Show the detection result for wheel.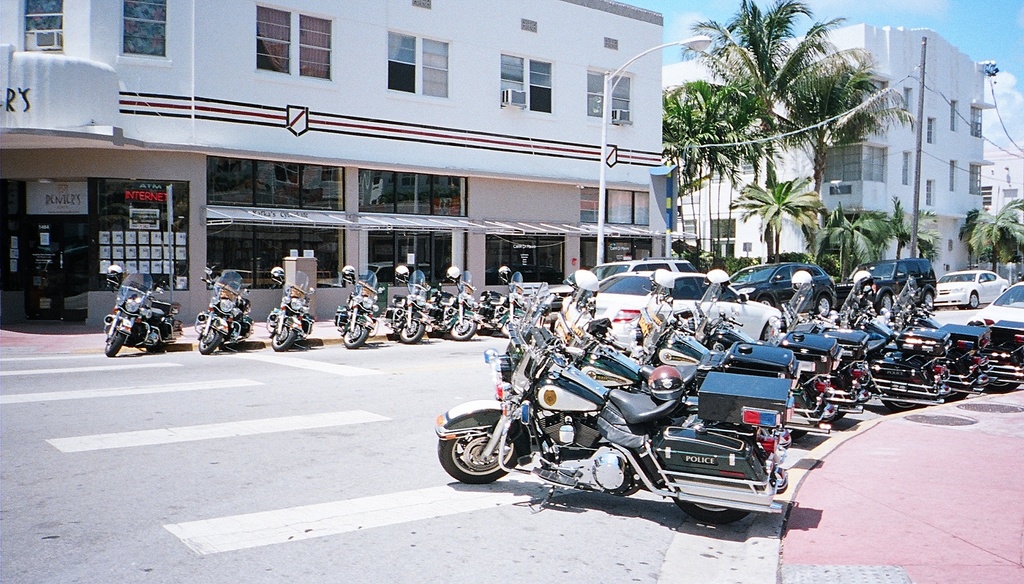
rect(985, 356, 1023, 392).
